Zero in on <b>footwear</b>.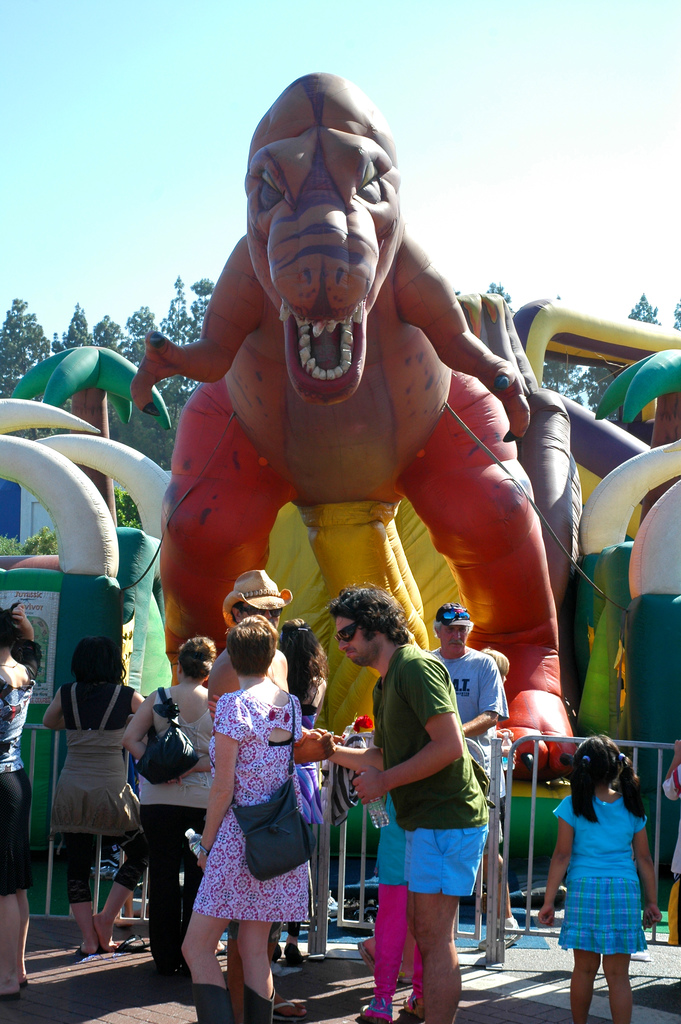
Zeroed in: left=192, top=988, right=239, bottom=1023.
